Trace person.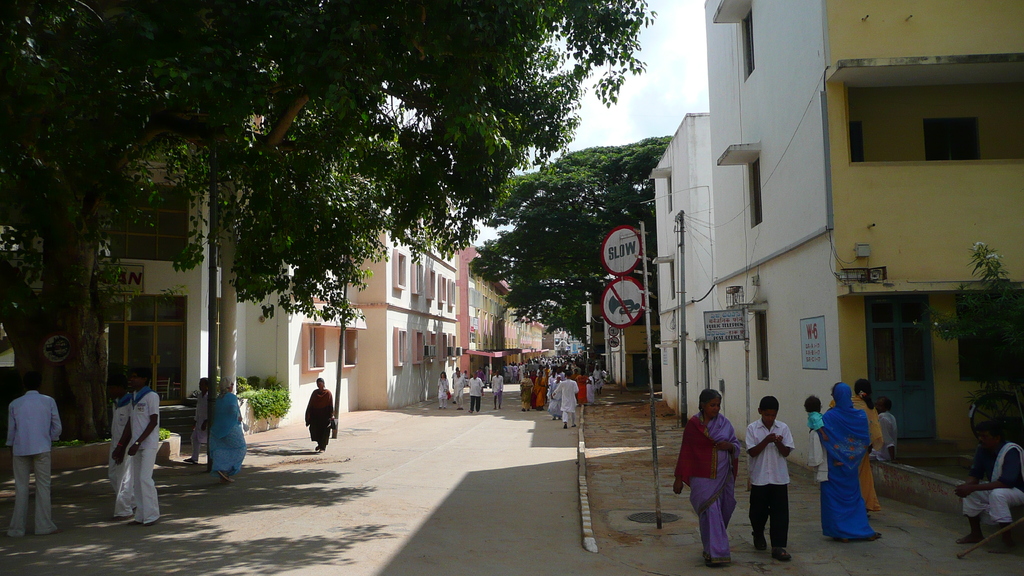
Traced to <bbox>547, 374, 567, 422</bbox>.
